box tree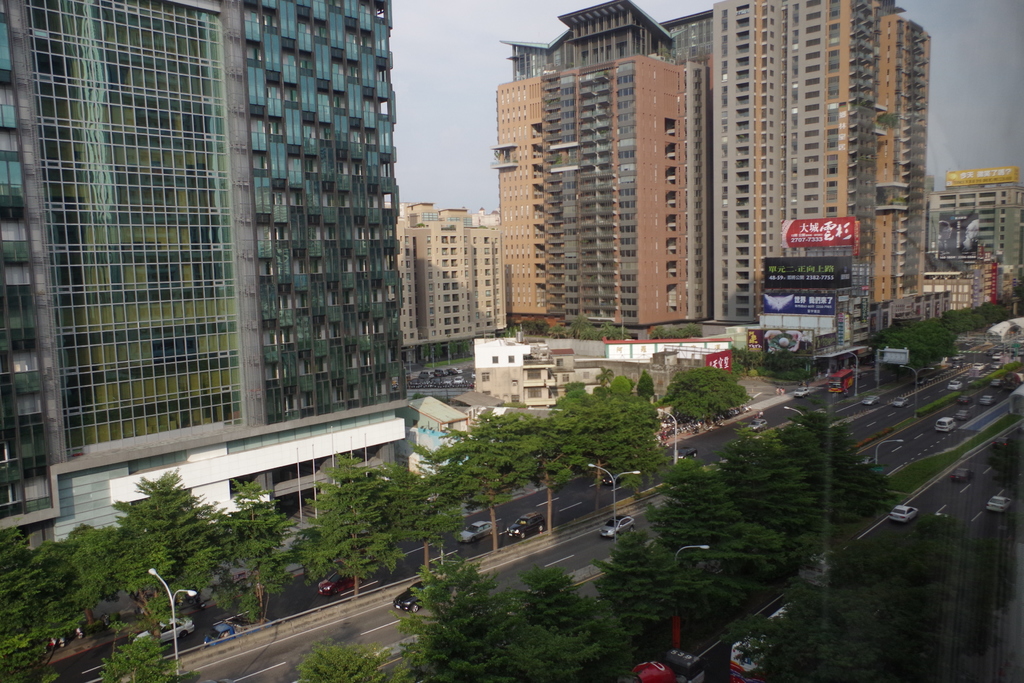
BBox(657, 453, 733, 554)
